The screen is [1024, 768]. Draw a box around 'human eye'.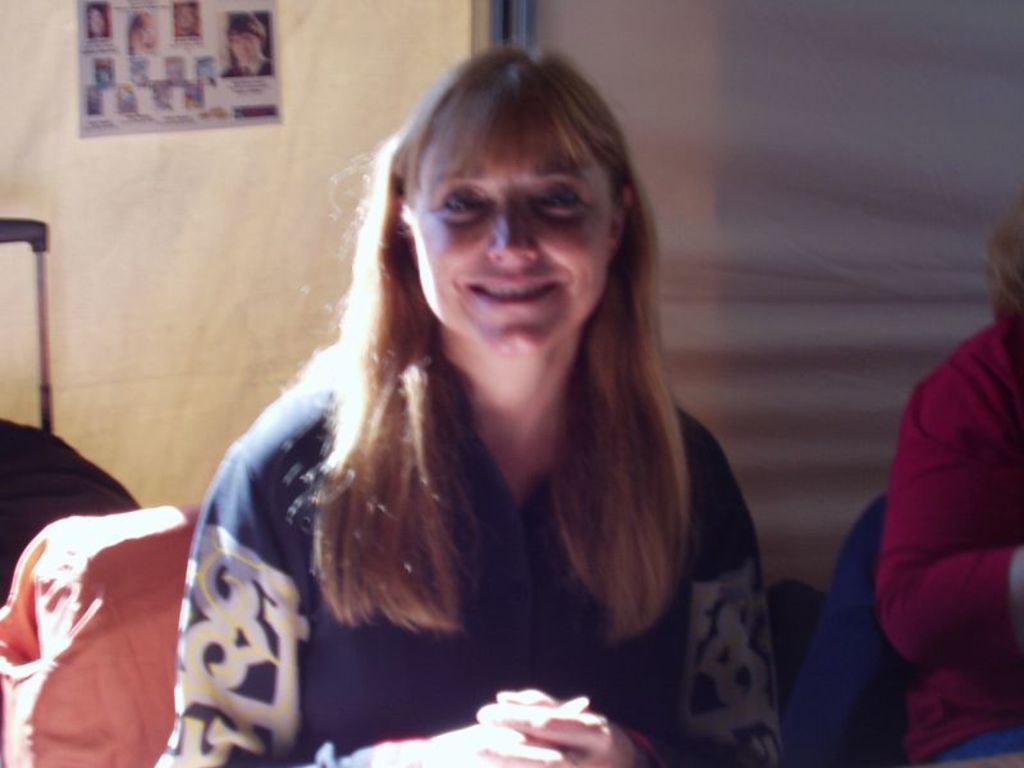
Rect(433, 182, 494, 220).
